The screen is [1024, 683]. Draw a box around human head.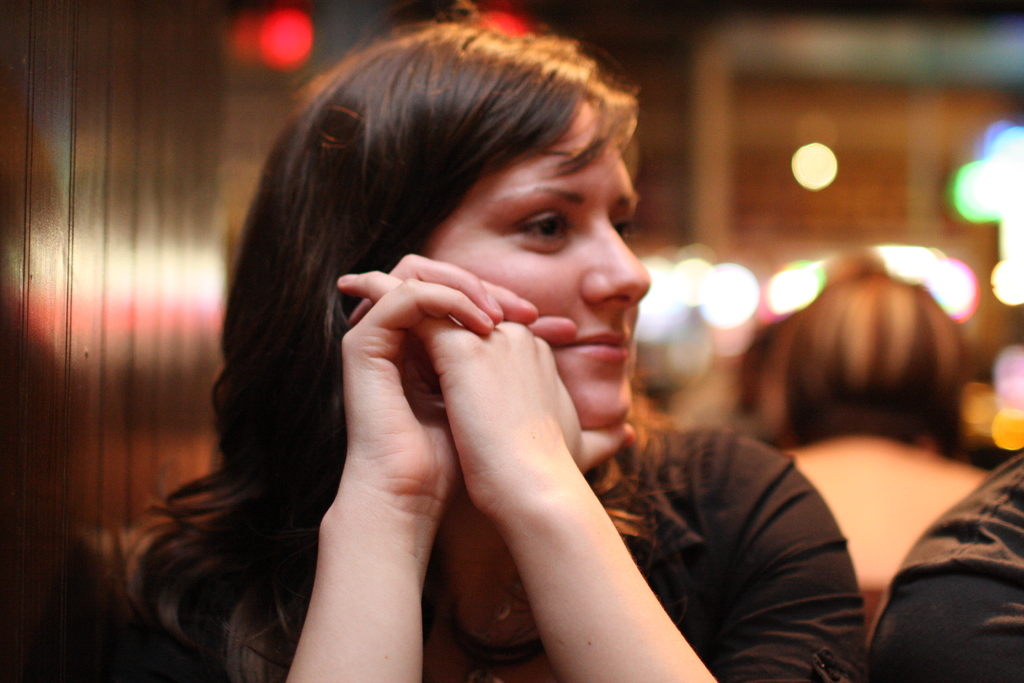
x1=156 y1=1 x2=648 y2=667.
